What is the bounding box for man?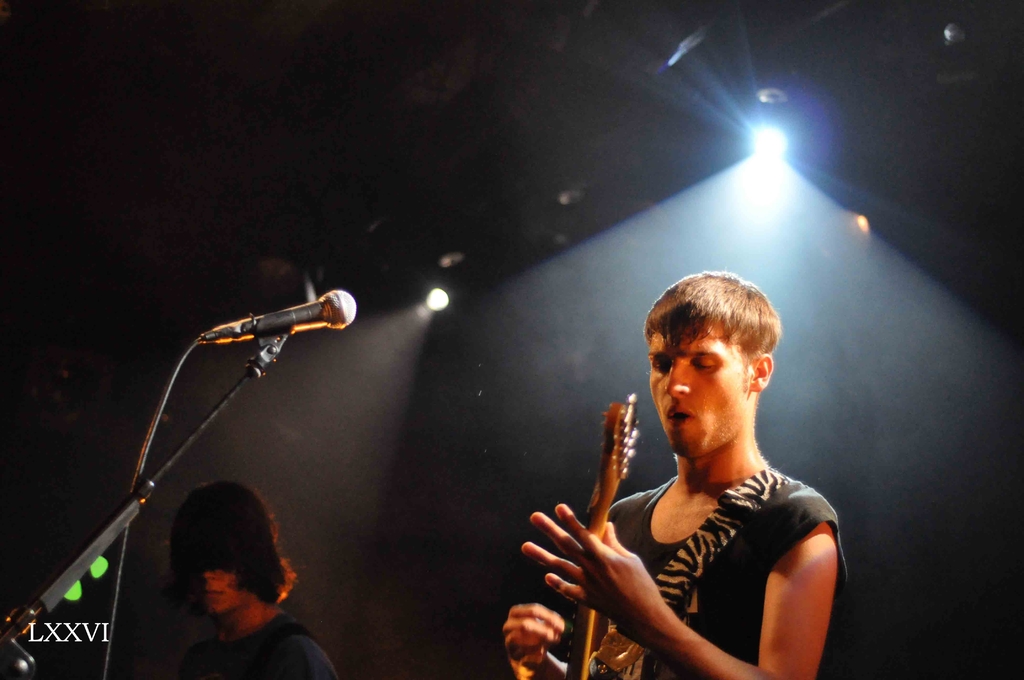
{"x1": 165, "y1": 485, "x2": 340, "y2": 679}.
